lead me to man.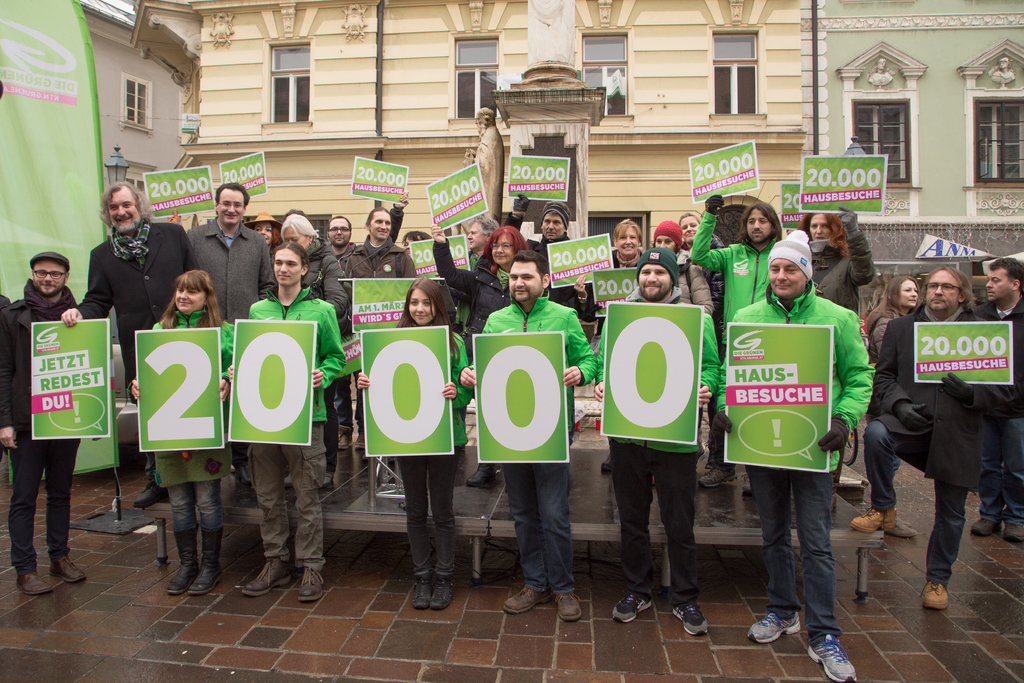
Lead to (188,179,273,493).
